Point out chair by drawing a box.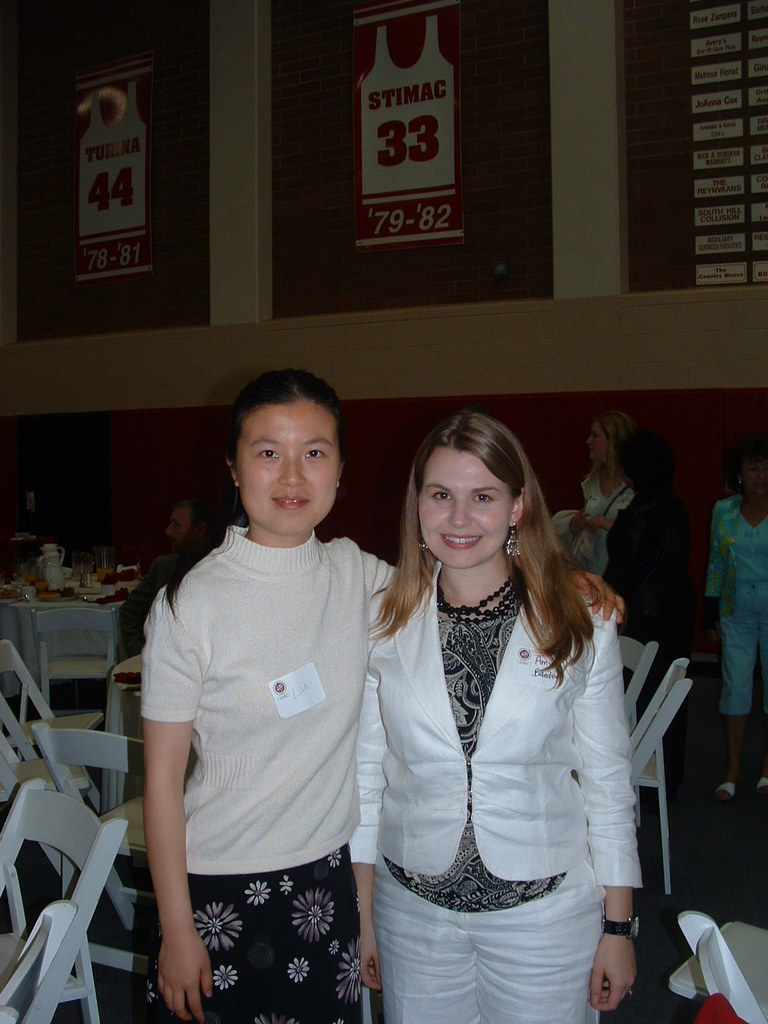
0:714:88:911.
